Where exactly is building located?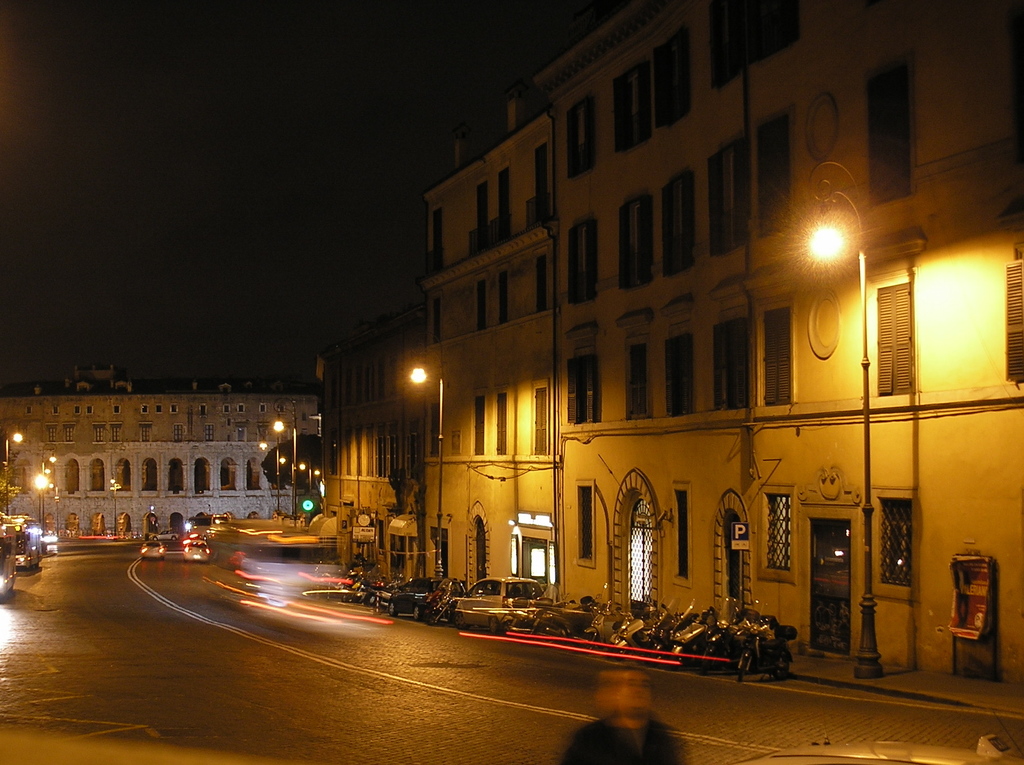
Its bounding box is locate(317, 299, 426, 582).
